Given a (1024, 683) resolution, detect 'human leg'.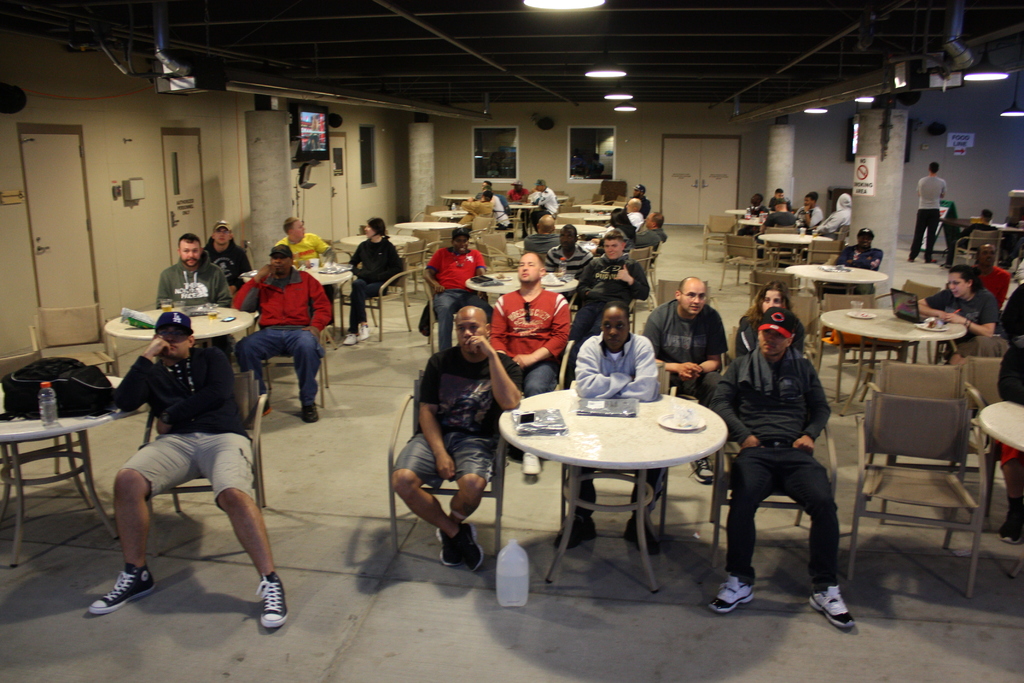
(x1=998, y1=440, x2=1023, y2=545).
